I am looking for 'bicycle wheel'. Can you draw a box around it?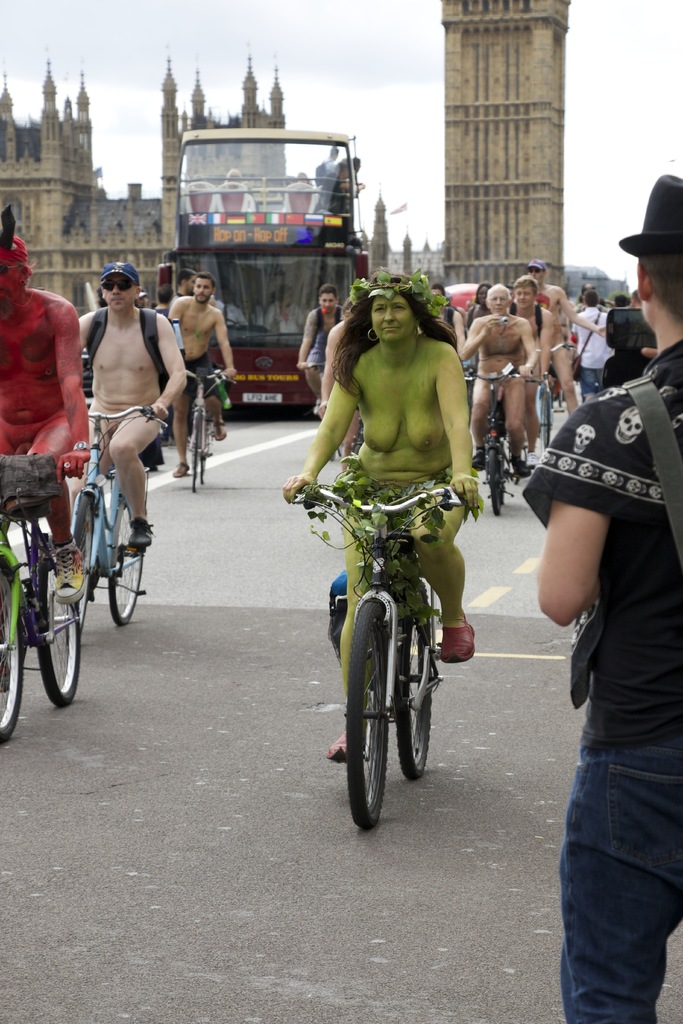
Sure, the bounding box is [x1=391, y1=611, x2=432, y2=777].
